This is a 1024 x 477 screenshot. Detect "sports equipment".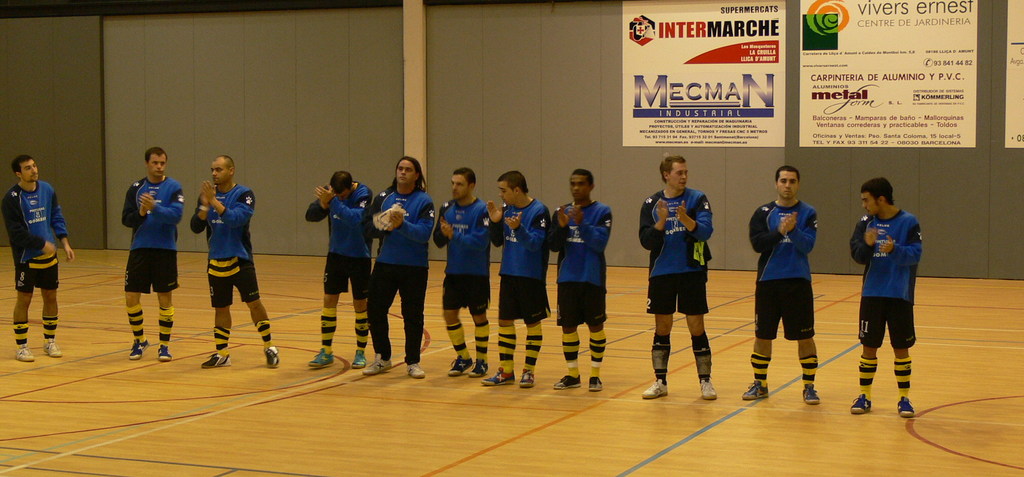
l=803, t=386, r=819, b=405.
